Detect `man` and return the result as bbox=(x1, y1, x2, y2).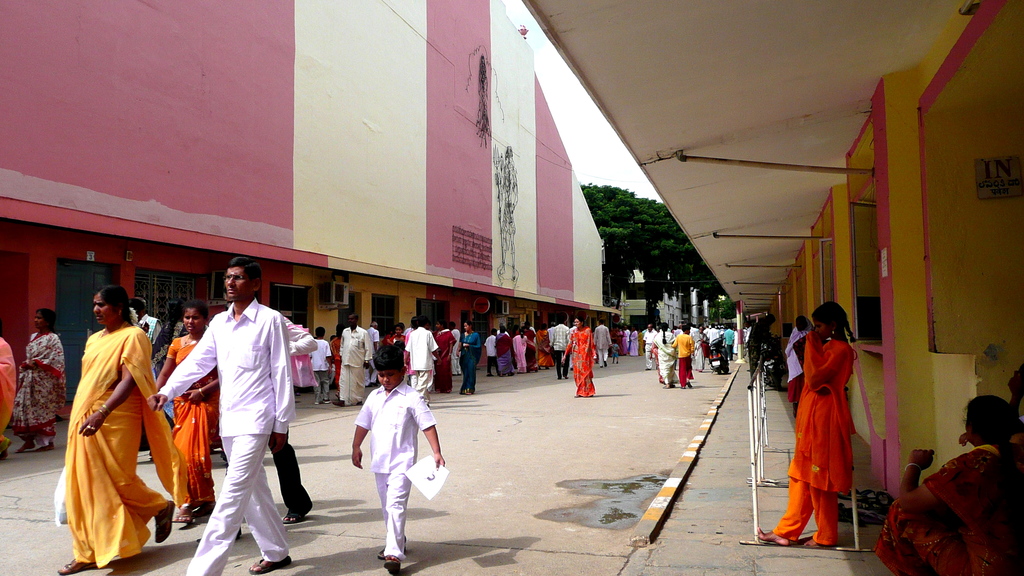
bbox=(334, 315, 373, 403).
